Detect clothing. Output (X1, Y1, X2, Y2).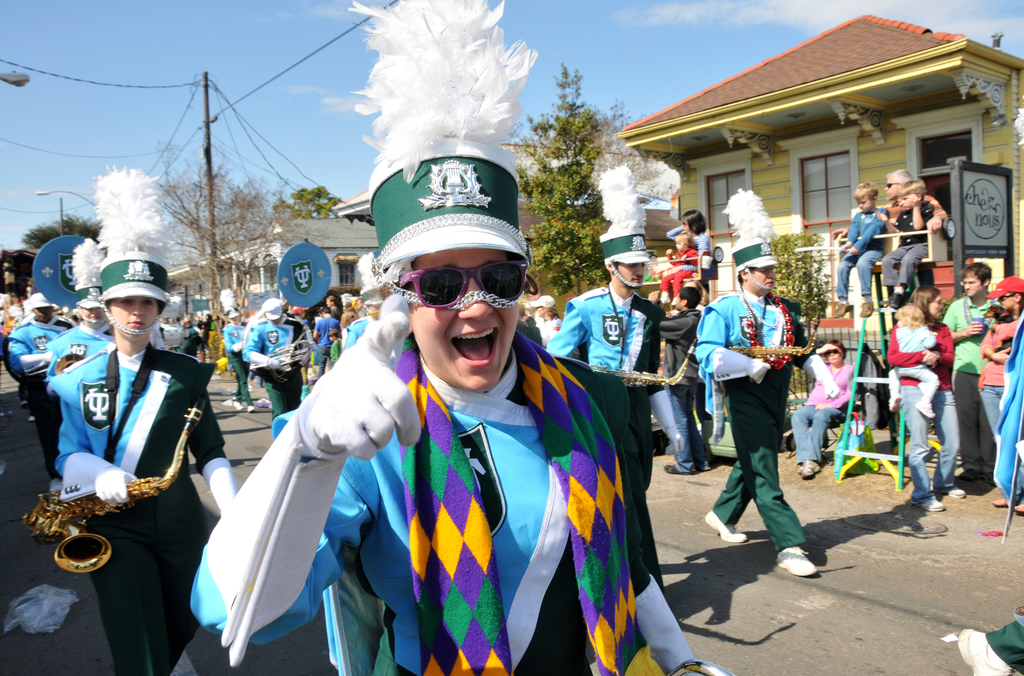
(196, 332, 718, 675).
